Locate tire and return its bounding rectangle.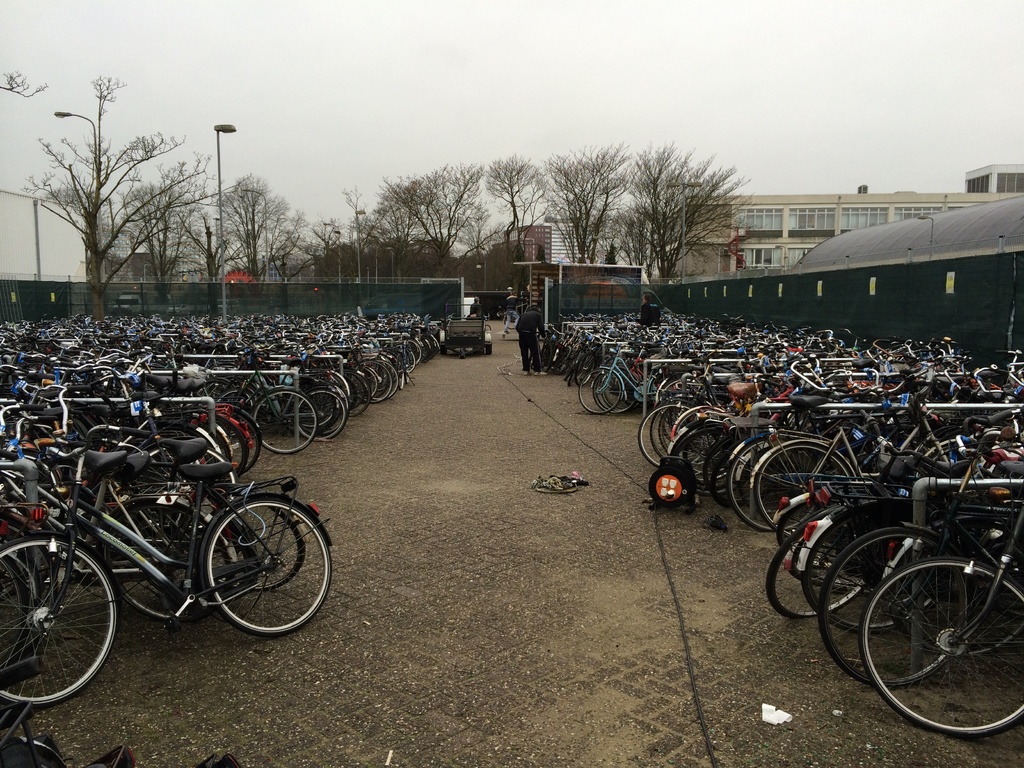
select_region(0, 529, 114, 709).
